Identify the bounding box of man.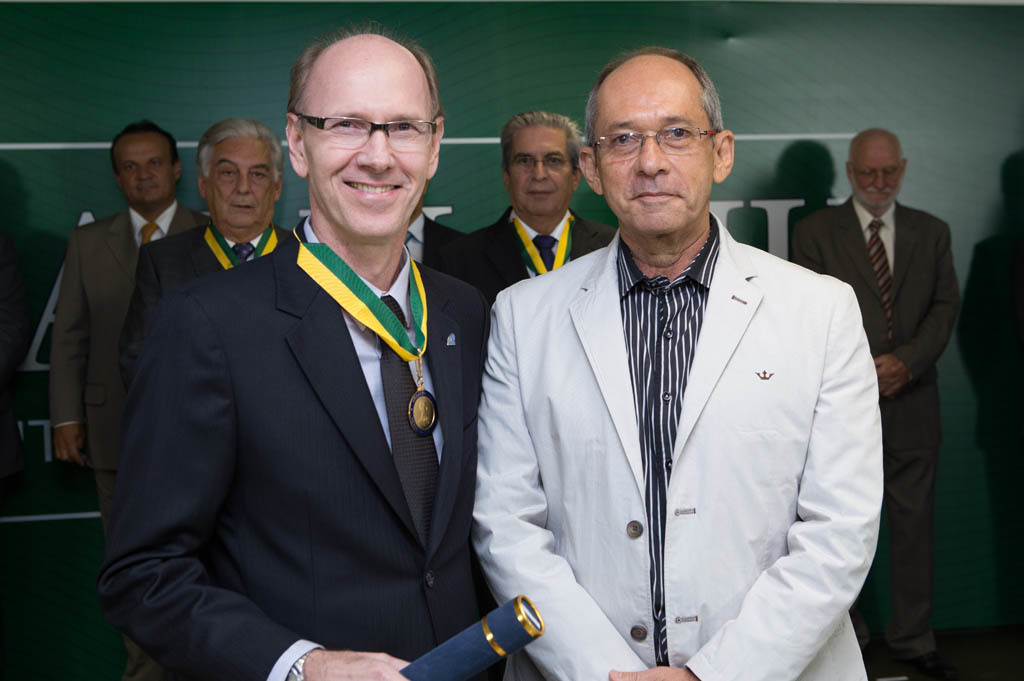
800, 133, 947, 665.
